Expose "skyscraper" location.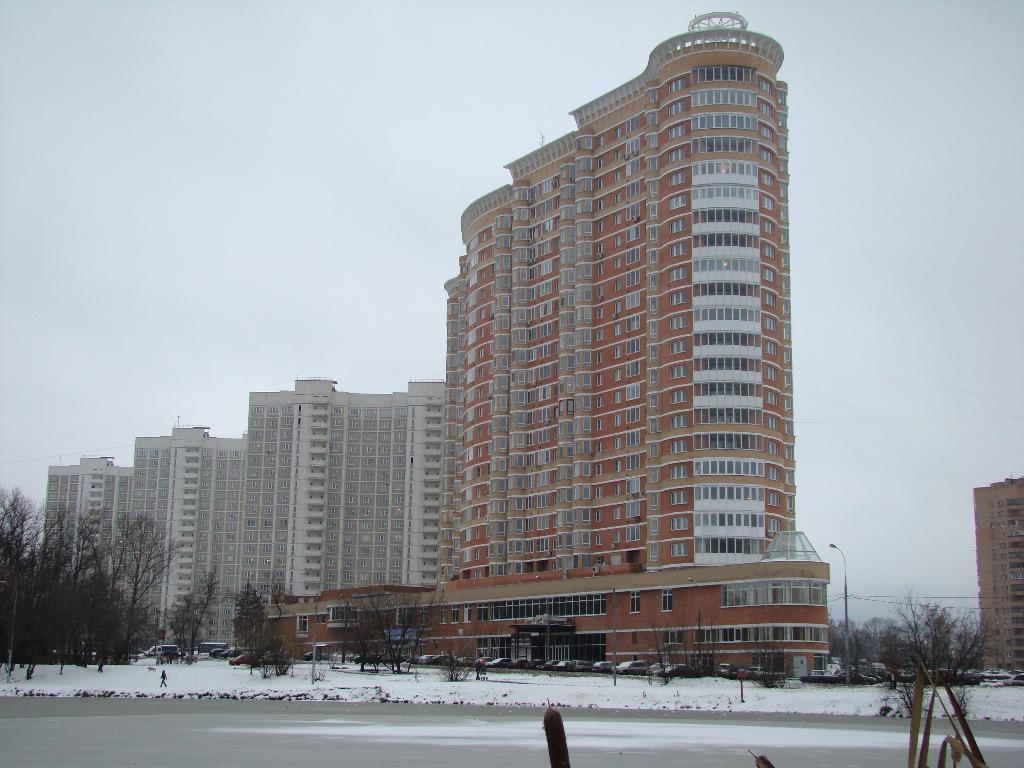
Exposed at (42,447,127,659).
